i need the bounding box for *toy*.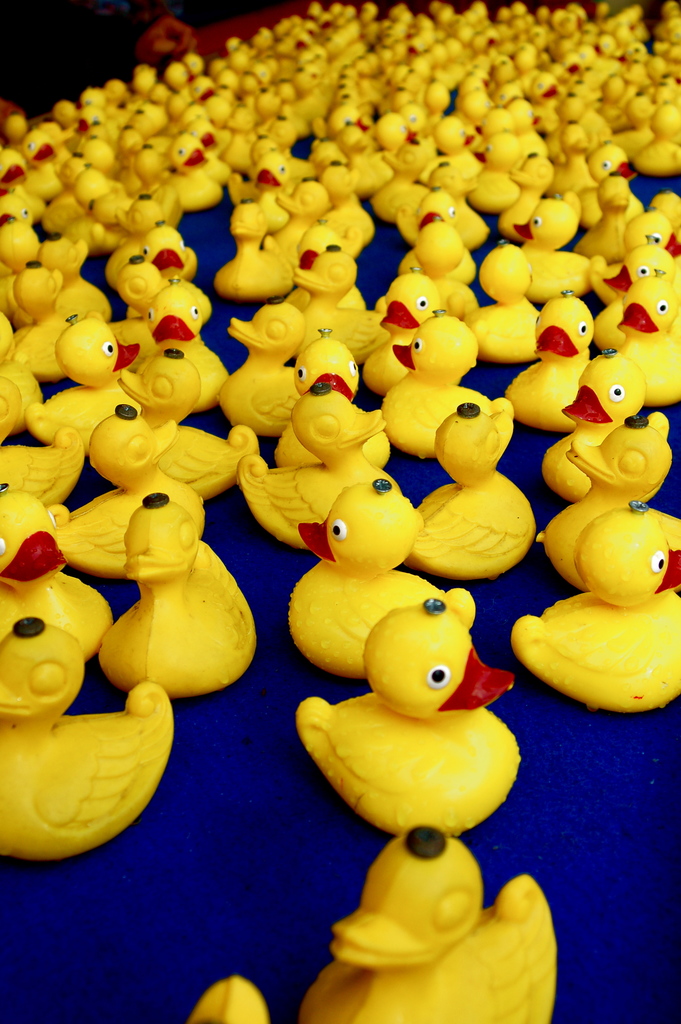
Here it is: <bbox>300, 824, 552, 1023</bbox>.
